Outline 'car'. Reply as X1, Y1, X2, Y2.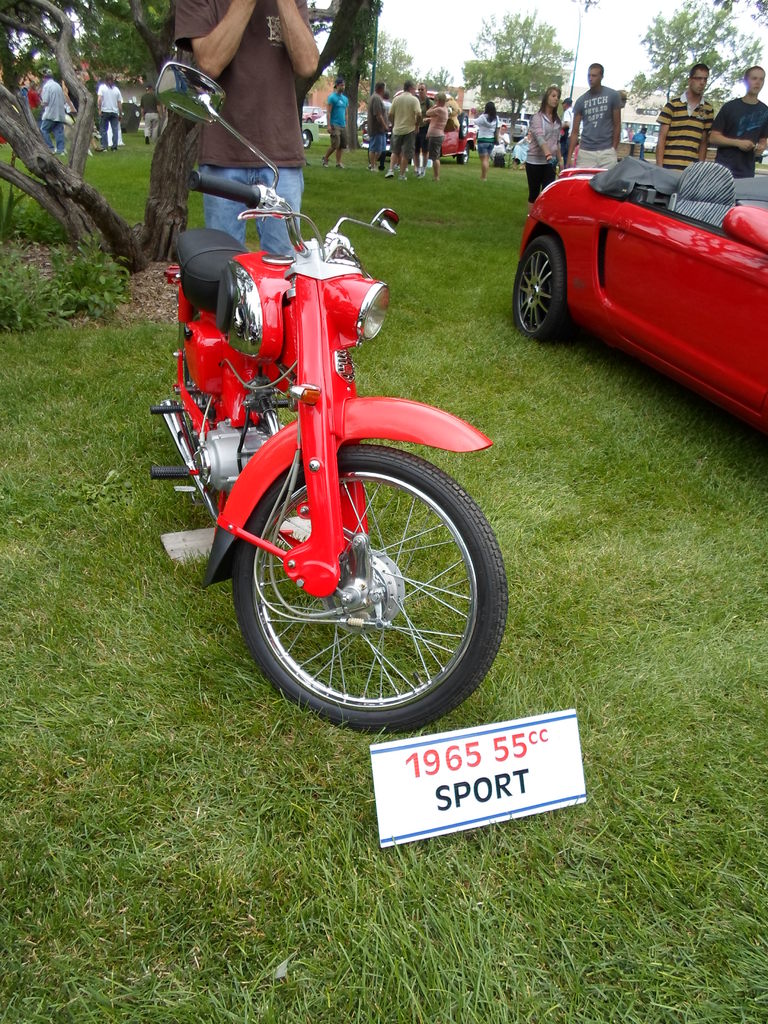
359, 109, 368, 135.
